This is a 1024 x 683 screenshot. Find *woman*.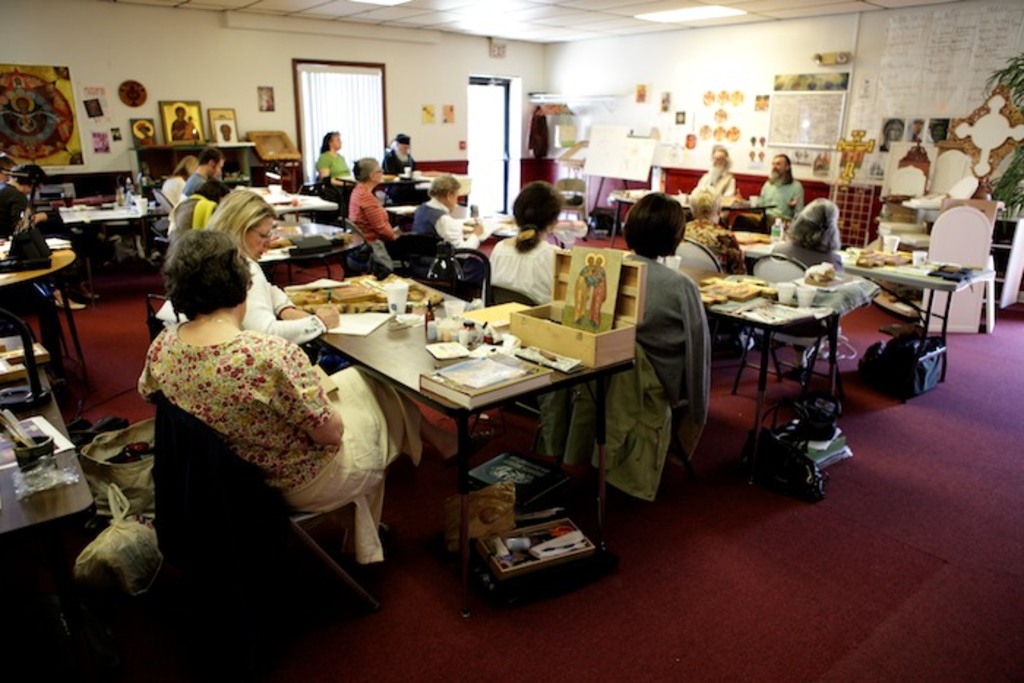
Bounding box: detection(317, 124, 353, 181).
